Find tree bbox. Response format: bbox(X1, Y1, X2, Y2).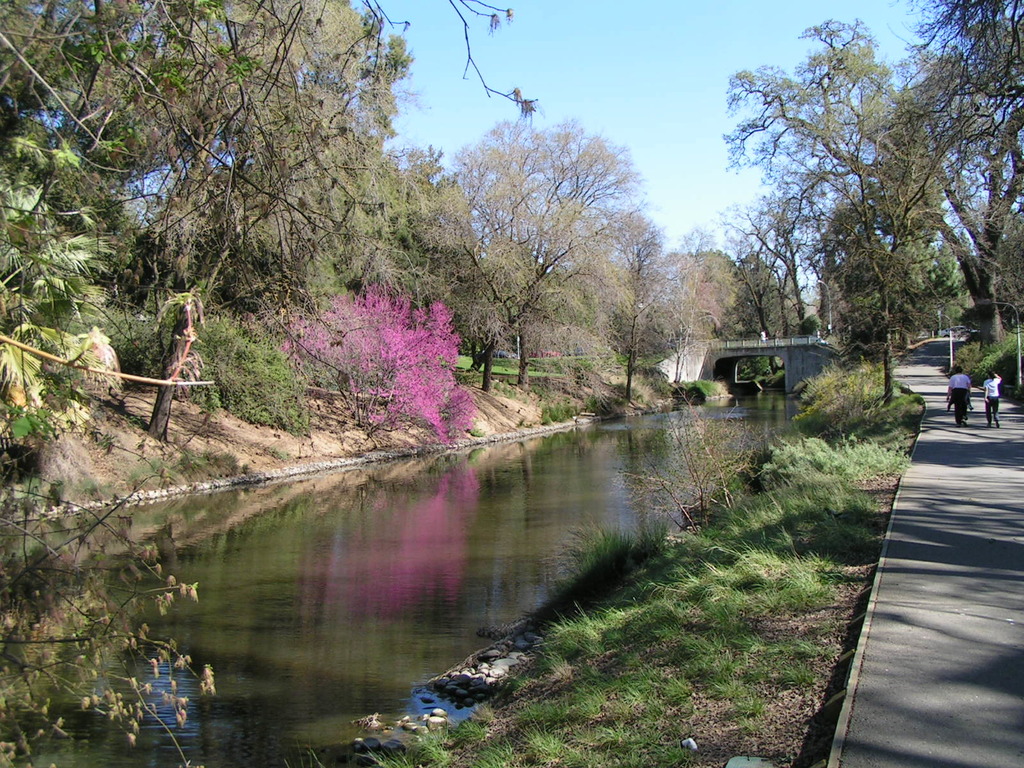
bbox(445, 115, 658, 378).
